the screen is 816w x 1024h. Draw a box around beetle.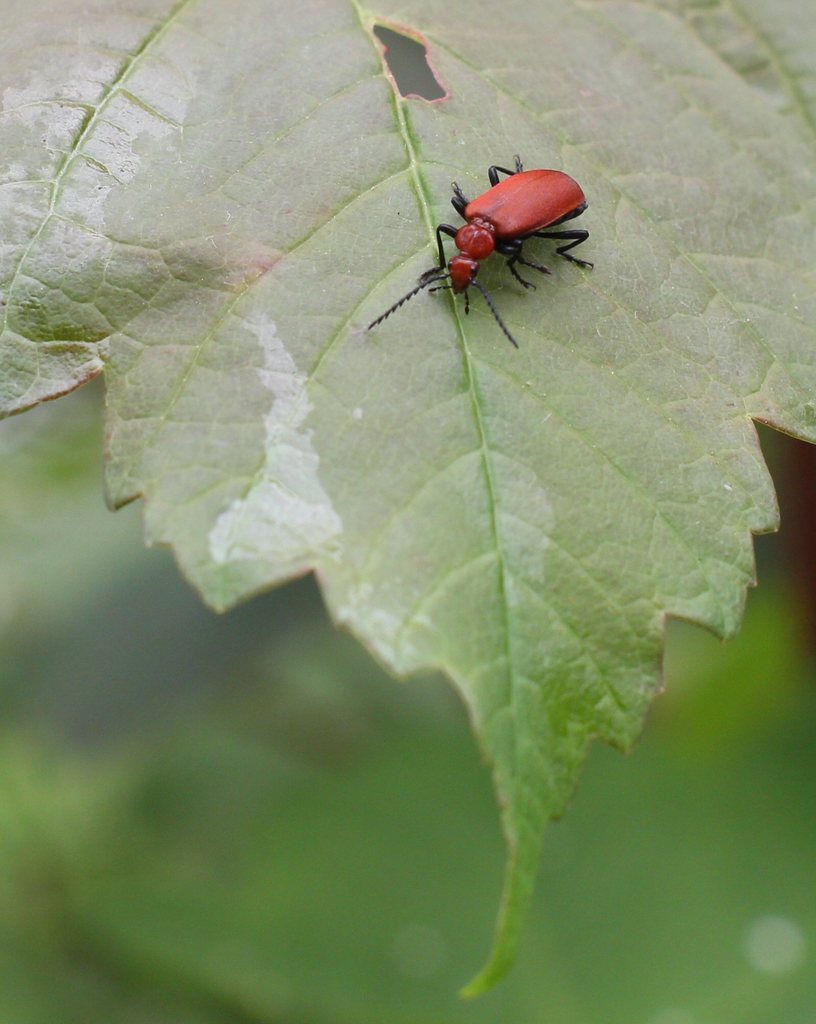
367,138,605,336.
